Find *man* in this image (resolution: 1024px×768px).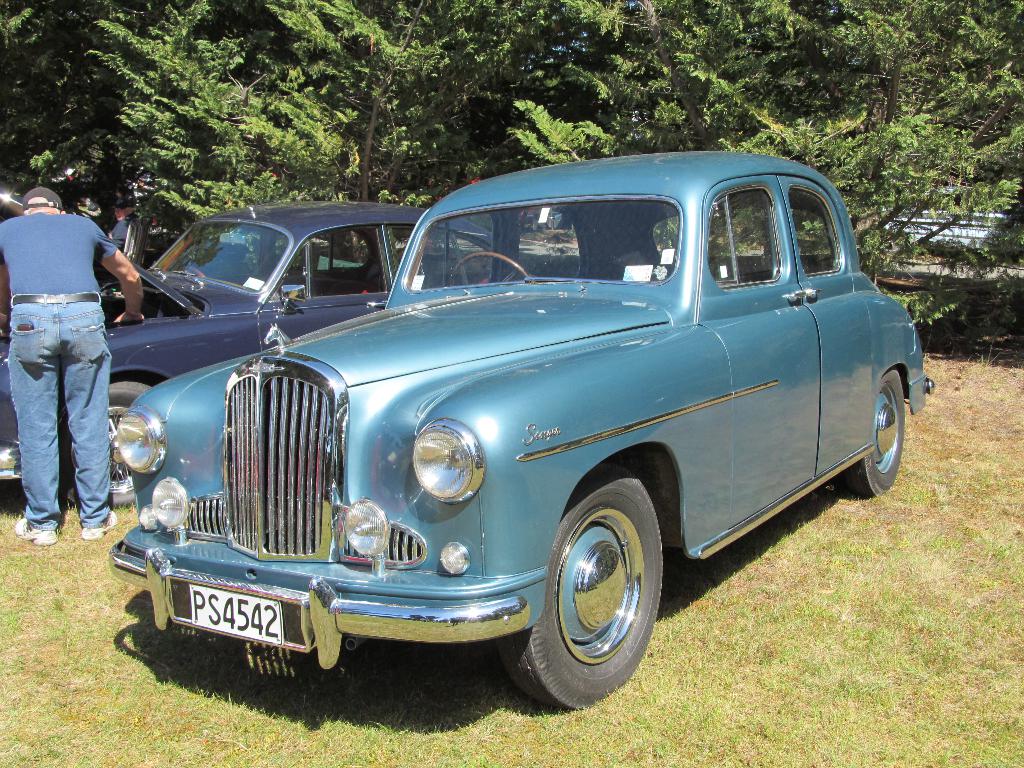
box=[8, 182, 116, 561].
